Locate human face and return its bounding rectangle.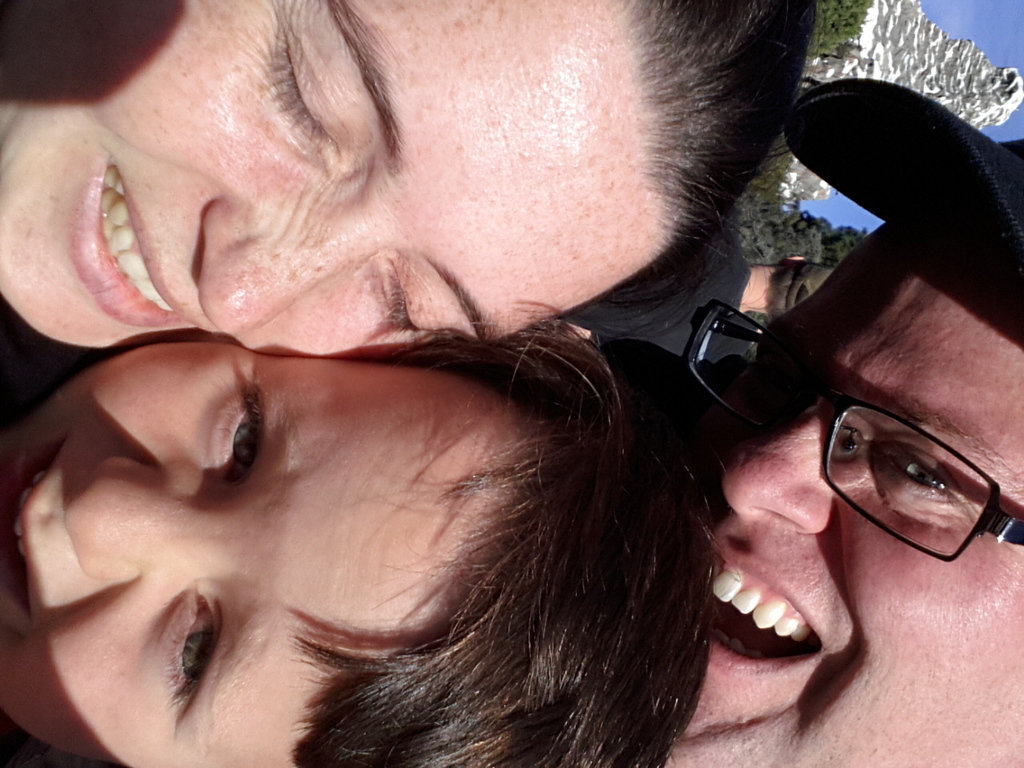
Rect(0, 0, 639, 359).
